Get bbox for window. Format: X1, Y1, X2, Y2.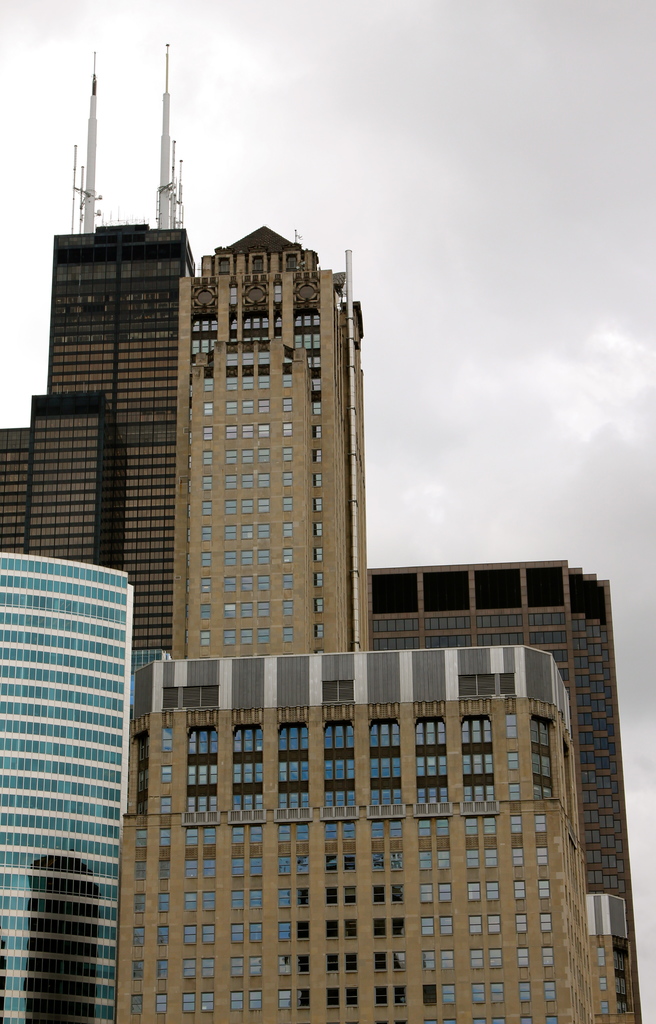
242, 728, 256, 753.
